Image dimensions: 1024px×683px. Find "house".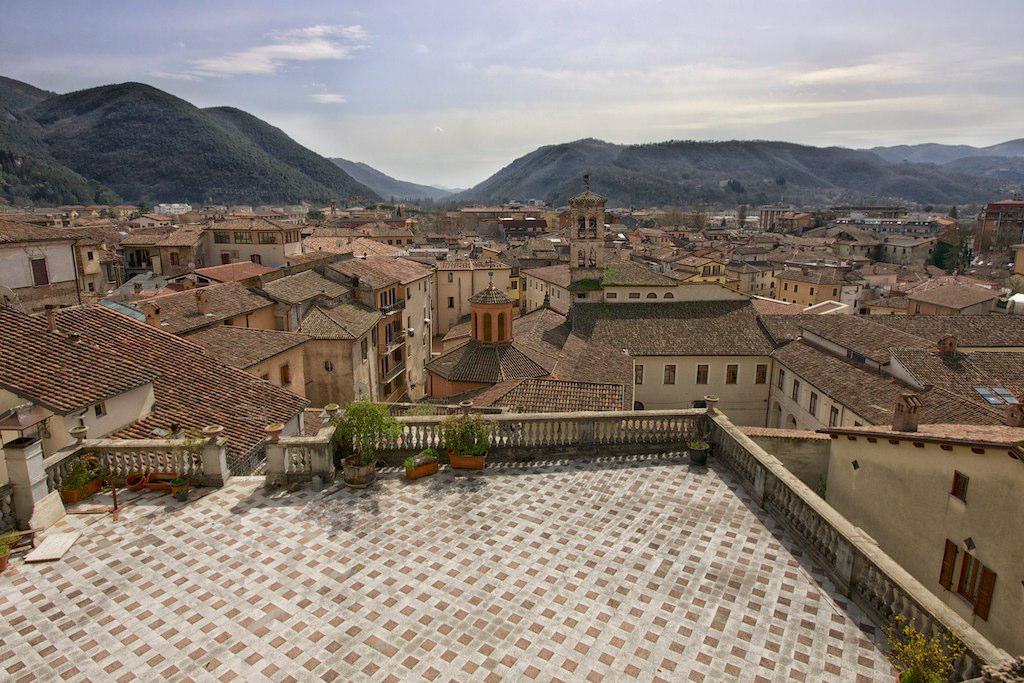
{"x1": 425, "y1": 252, "x2": 574, "y2": 393}.
